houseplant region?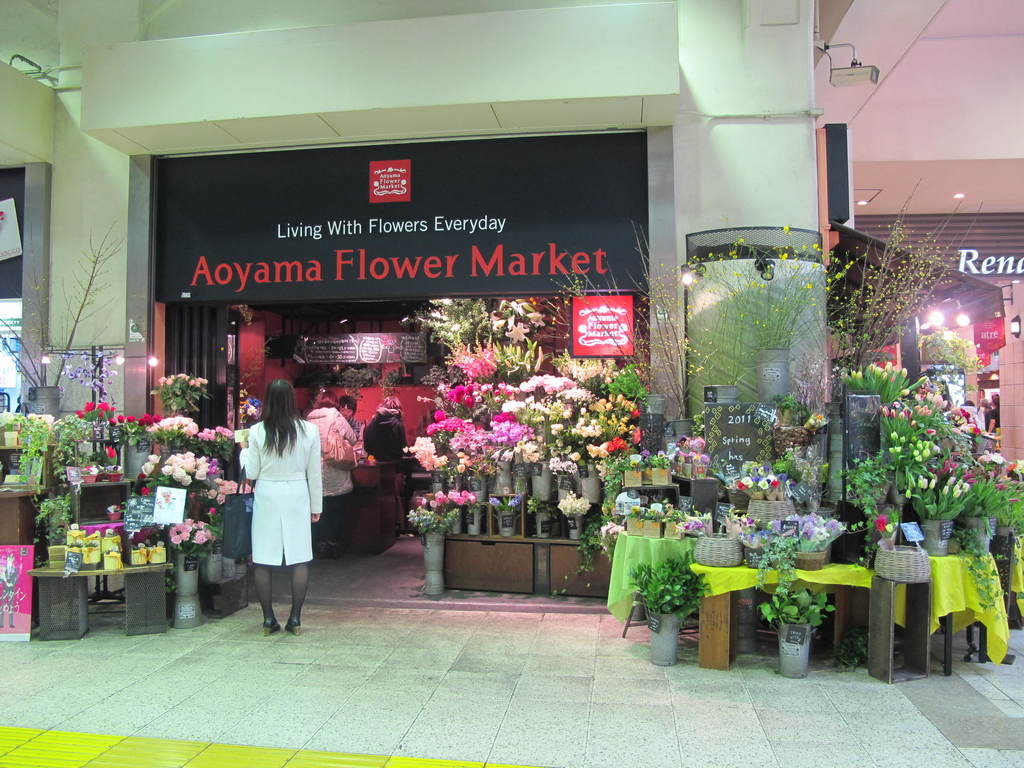
region(568, 378, 590, 429)
